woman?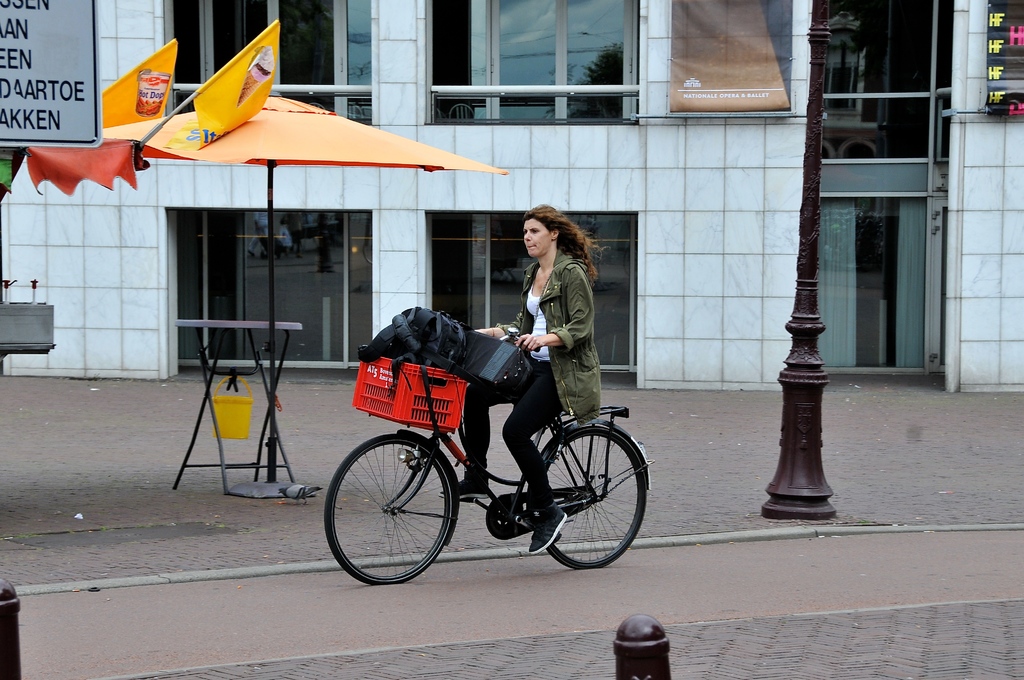
[428,193,602,557]
